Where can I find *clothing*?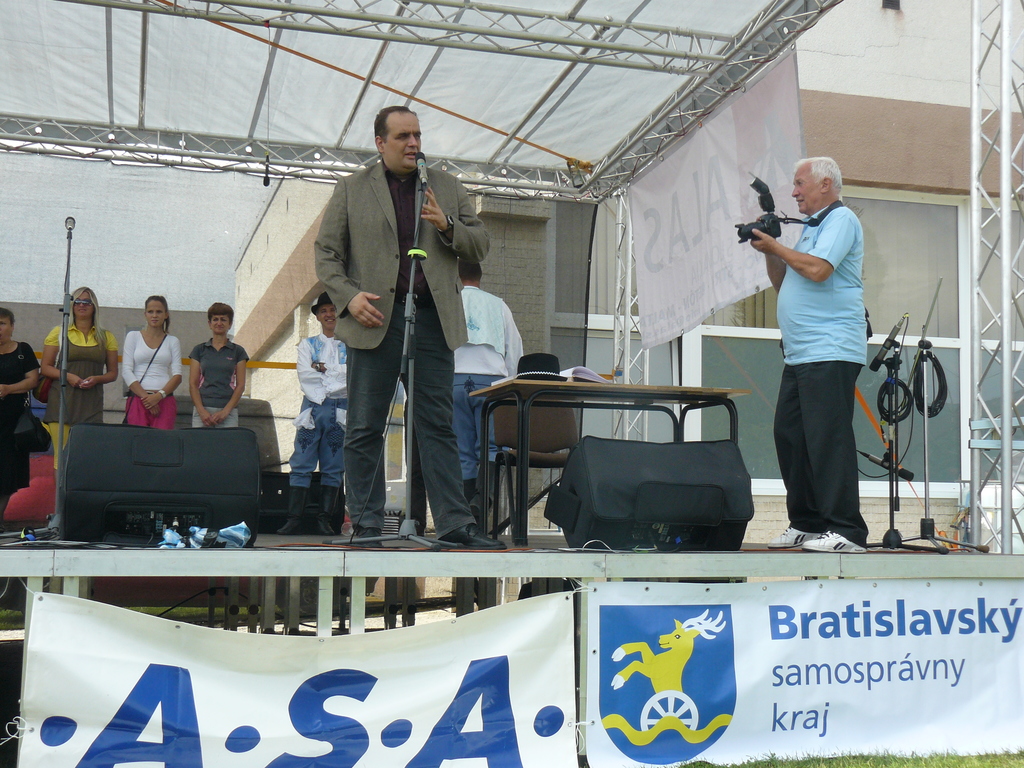
You can find it at [125, 330, 182, 426].
